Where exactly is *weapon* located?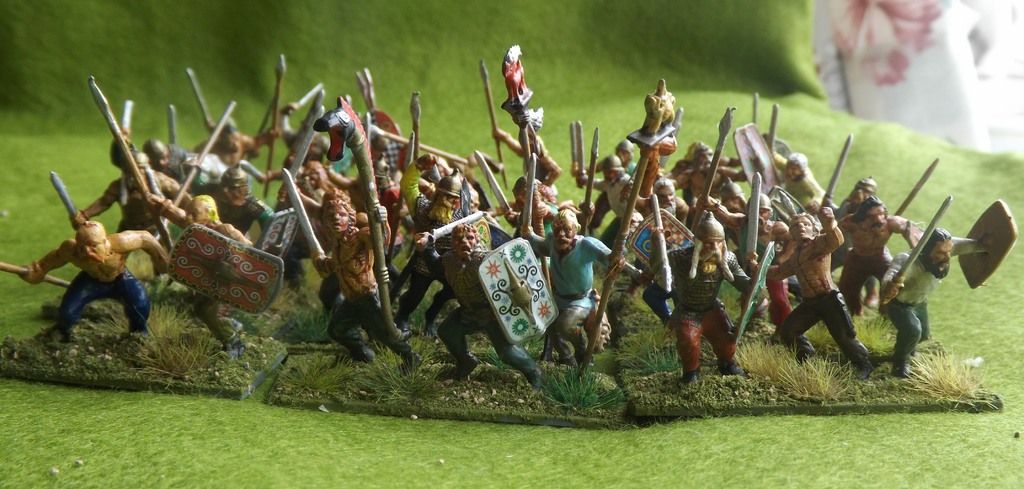
Its bounding box is locate(282, 169, 326, 265).
